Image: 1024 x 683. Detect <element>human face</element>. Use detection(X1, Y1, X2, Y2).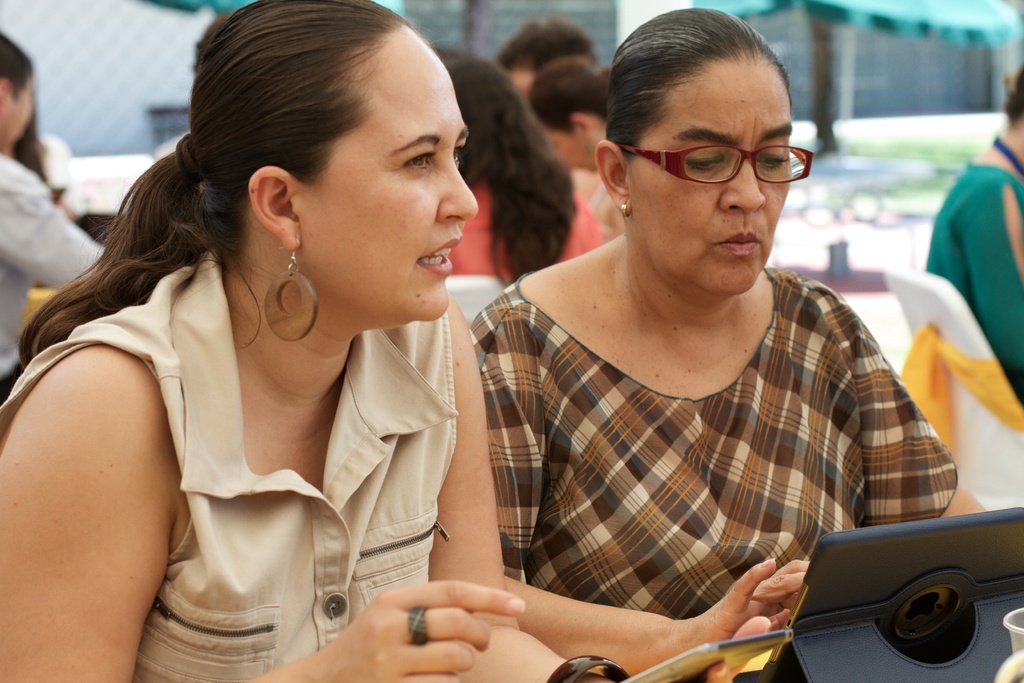
detection(304, 26, 480, 320).
